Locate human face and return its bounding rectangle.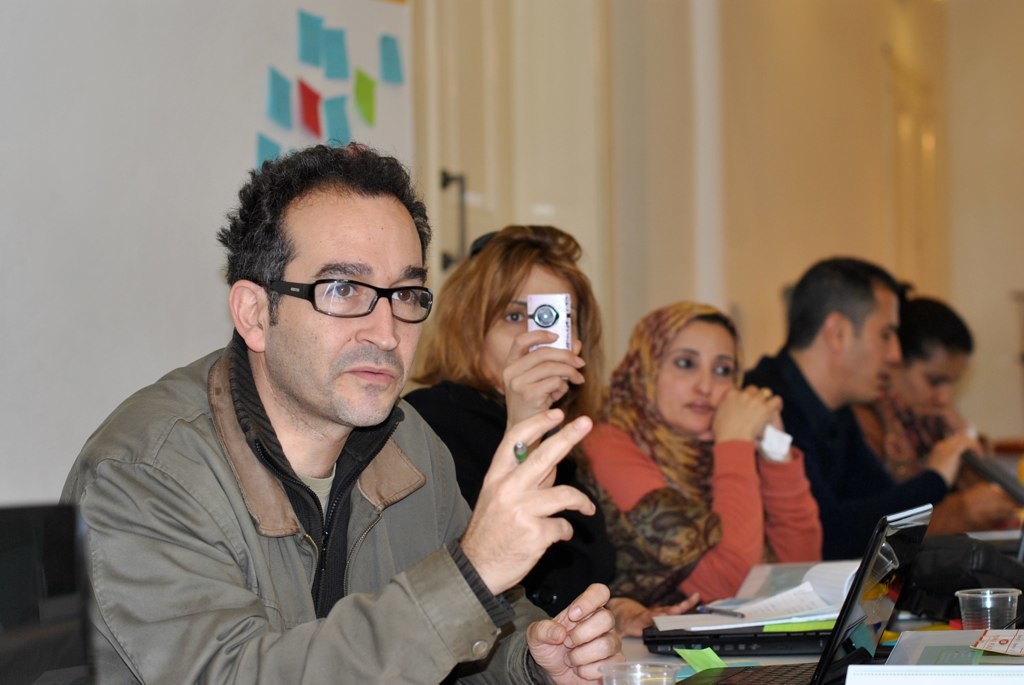
(left=908, top=350, right=963, bottom=414).
